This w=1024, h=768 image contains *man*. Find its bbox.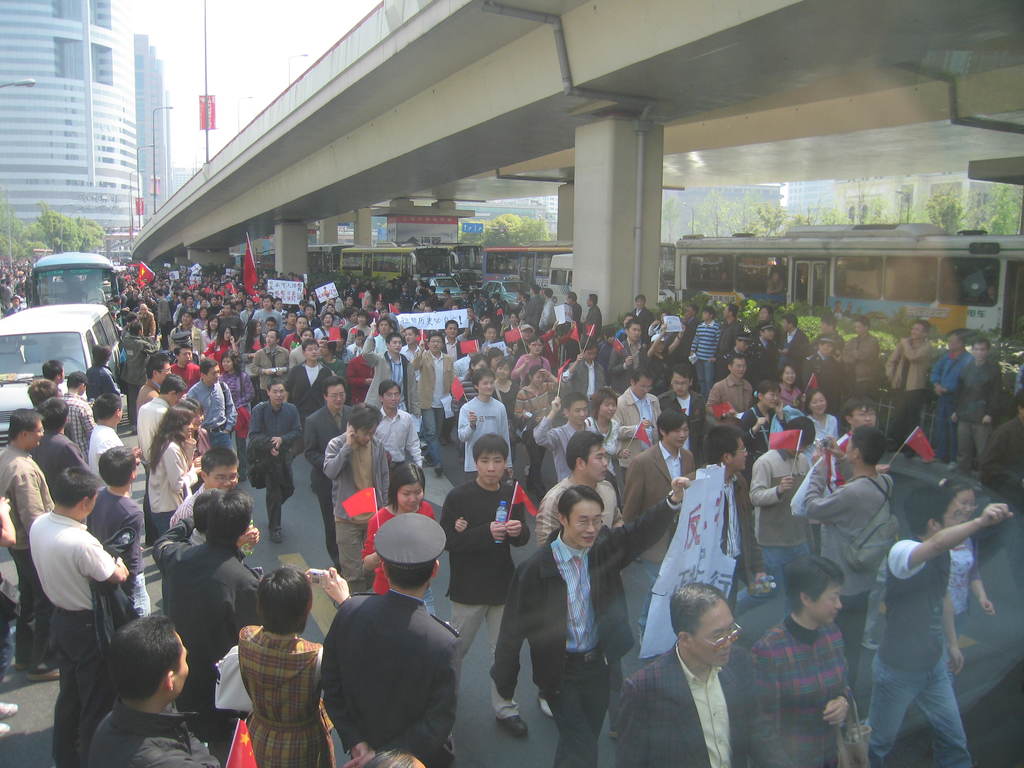
[83,344,126,412].
